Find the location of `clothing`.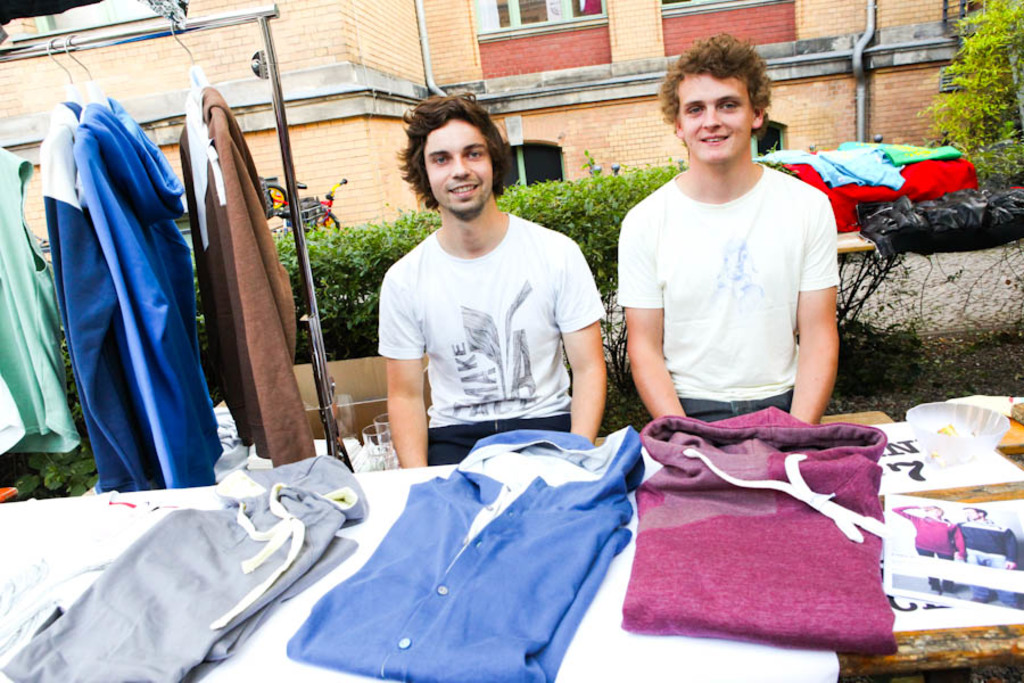
Location: left=627, top=139, right=856, bottom=434.
